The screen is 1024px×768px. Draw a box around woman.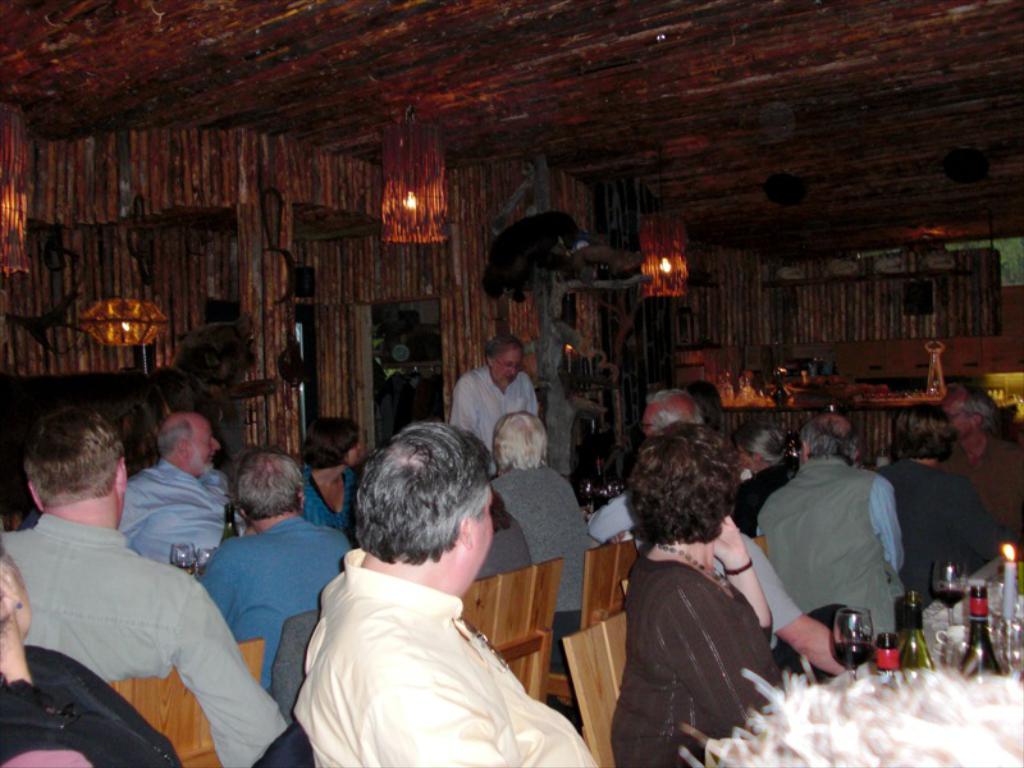
595, 411, 808, 767.
